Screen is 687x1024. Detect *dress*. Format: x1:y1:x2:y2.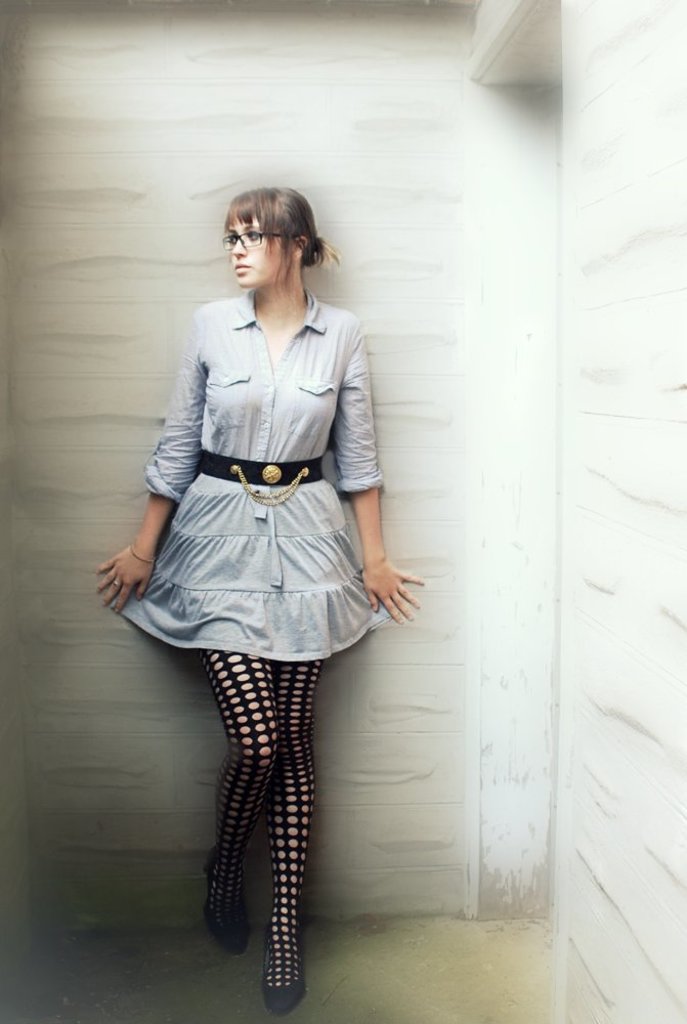
115:233:419:653.
